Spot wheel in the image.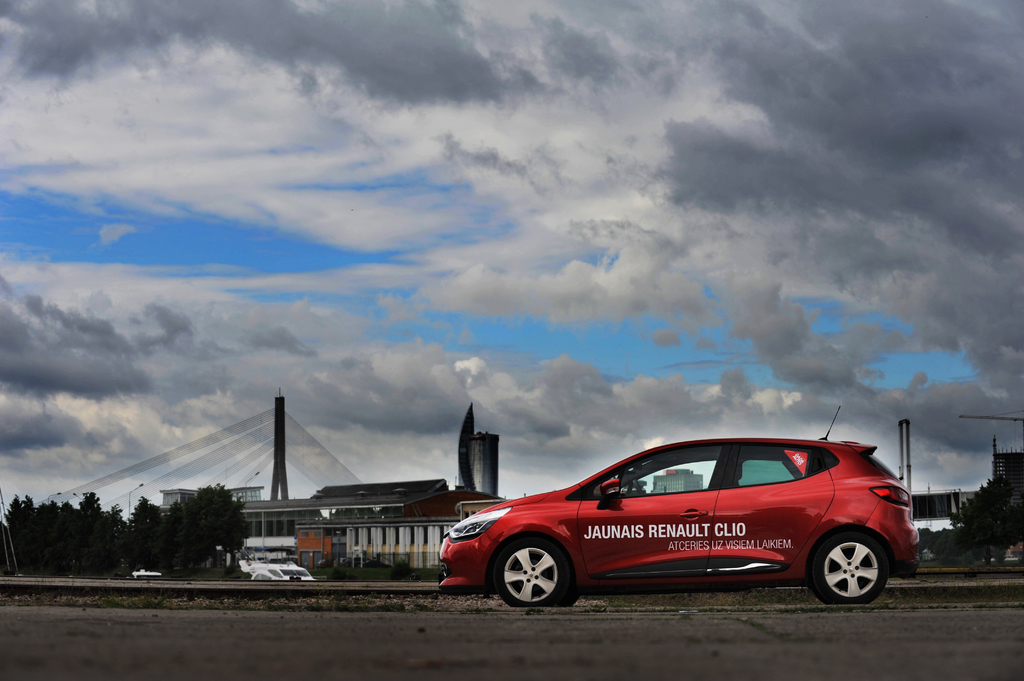
wheel found at bbox=[812, 528, 890, 603].
